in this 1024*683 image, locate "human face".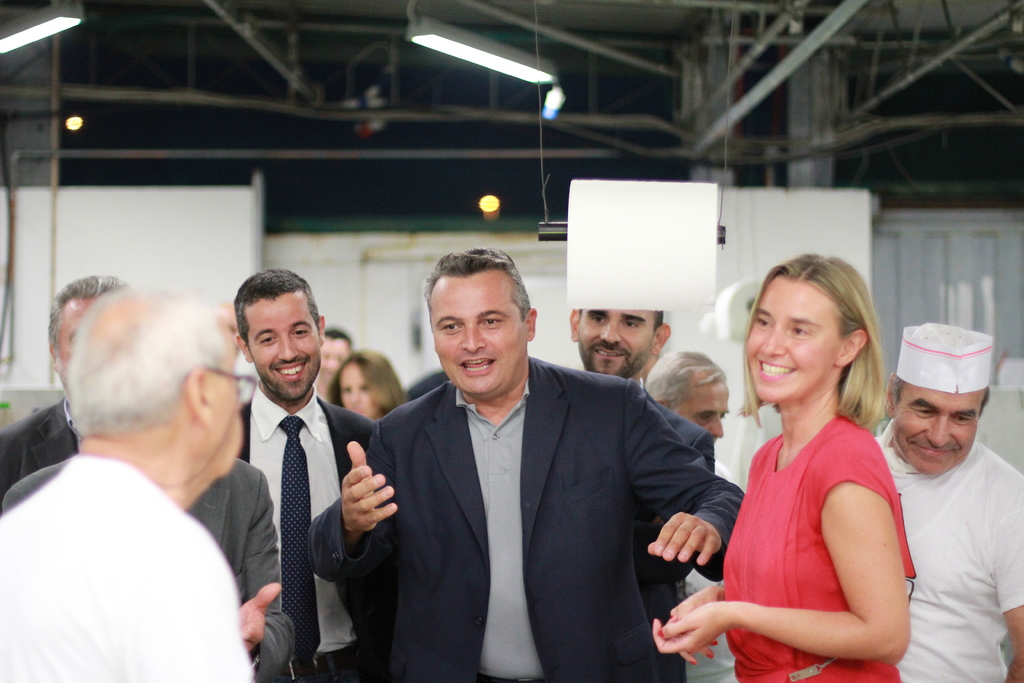
Bounding box: {"x1": 894, "y1": 384, "x2": 987, "y2": 478}.
